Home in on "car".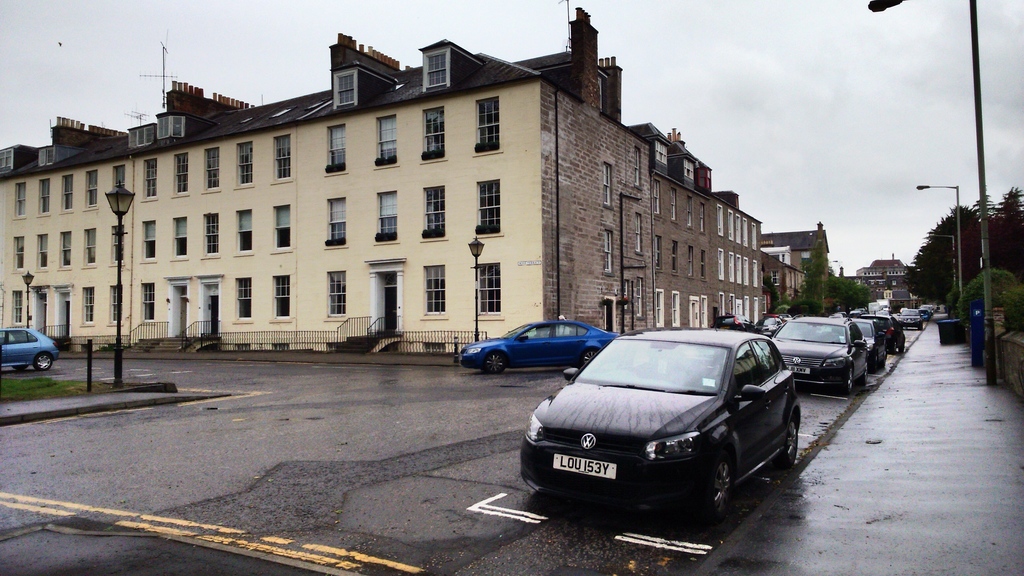
Homed in at 895, 308, 923, 331.
